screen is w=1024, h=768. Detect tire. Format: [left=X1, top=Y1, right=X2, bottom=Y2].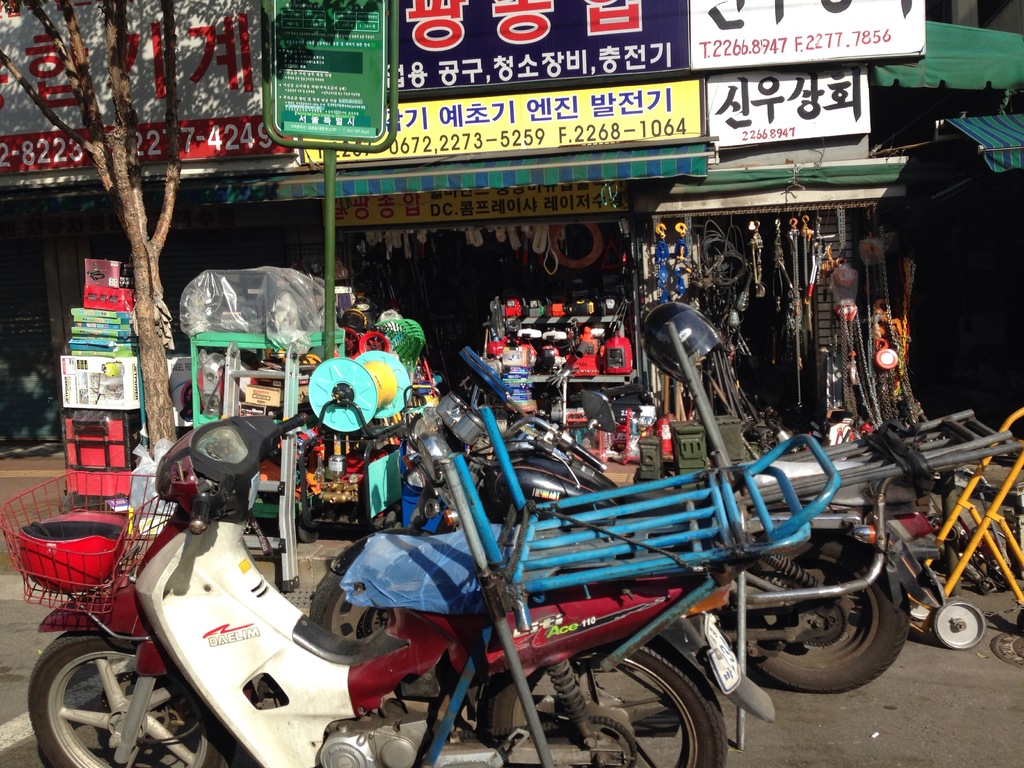
[left=475, top=641, right=730, bottom=767].
